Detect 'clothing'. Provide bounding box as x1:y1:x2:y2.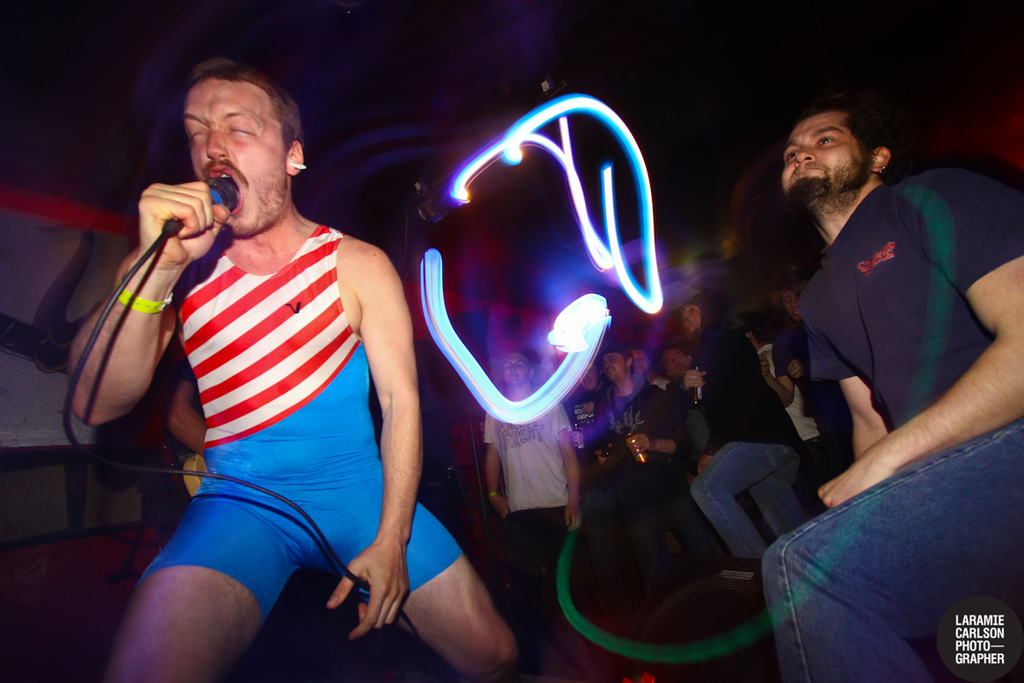
684:328:805:546.
